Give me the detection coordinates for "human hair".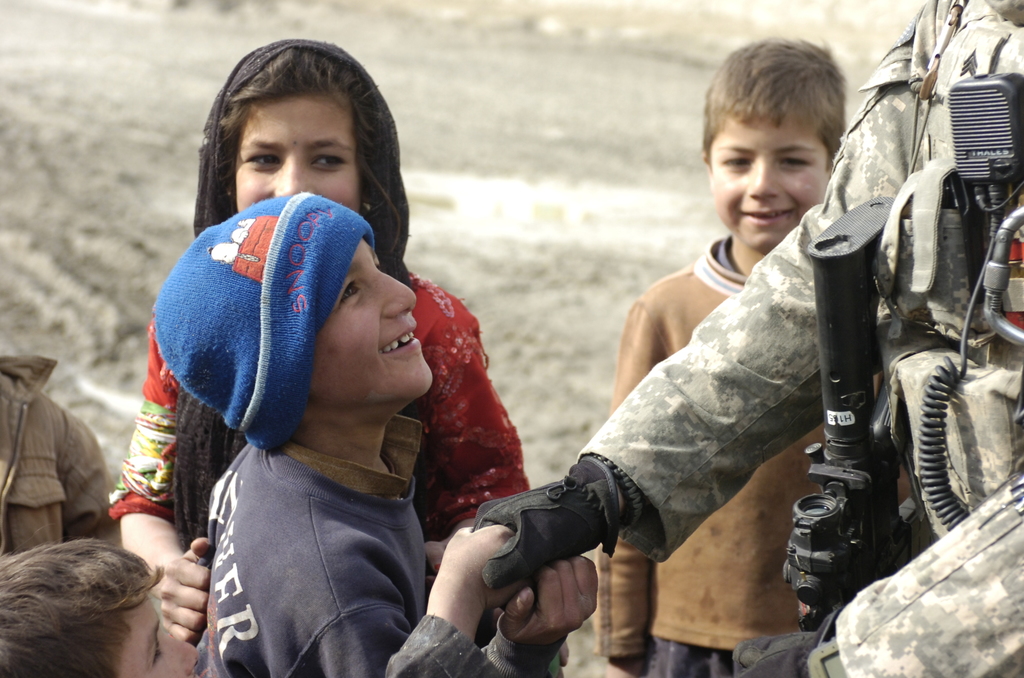
Rect(701, 35, 847, 174).
